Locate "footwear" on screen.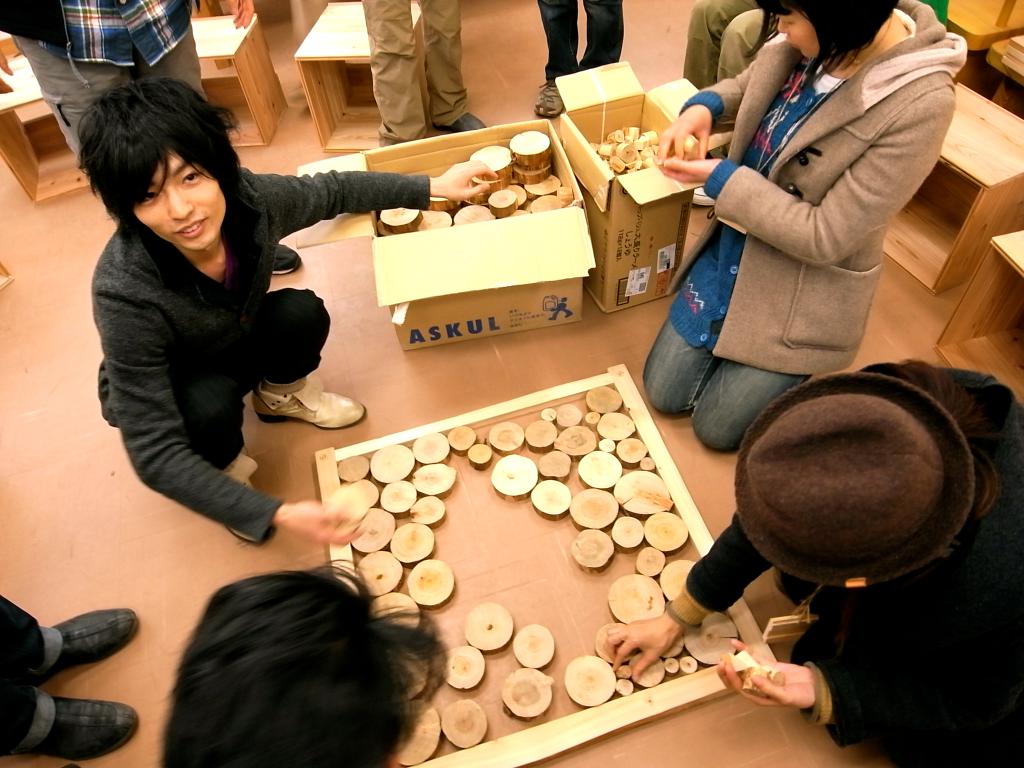
On screen at x1=533, y1=77, x2=568, y2=118.
